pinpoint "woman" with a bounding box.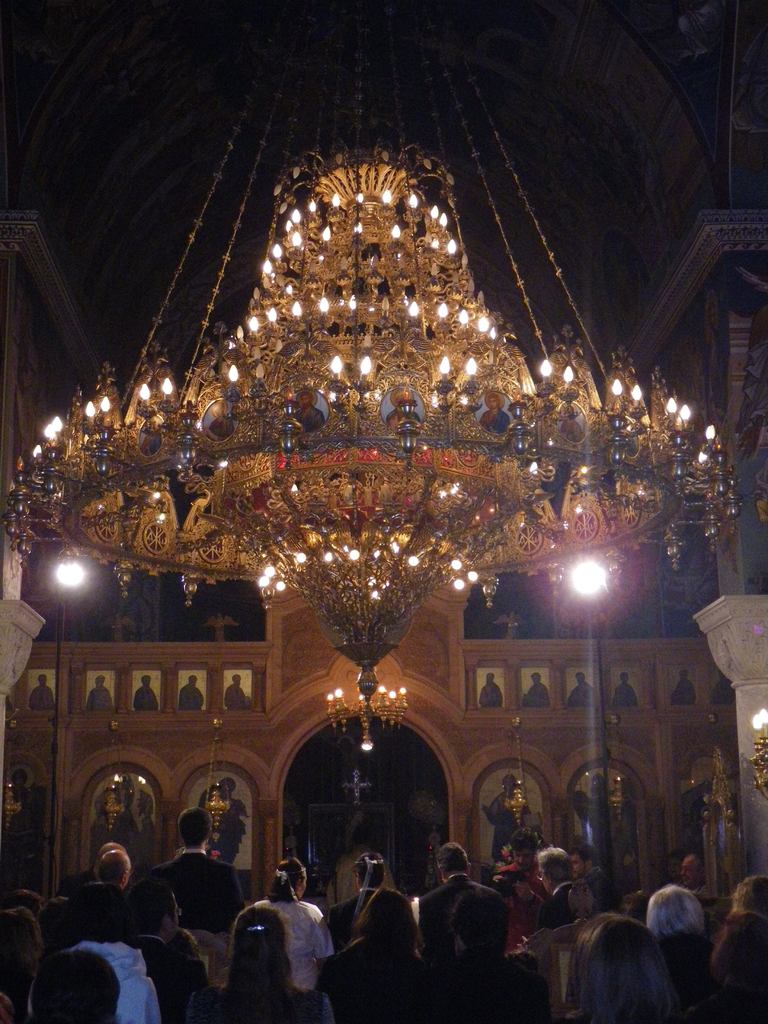
(189, 902, 332, 1019).
